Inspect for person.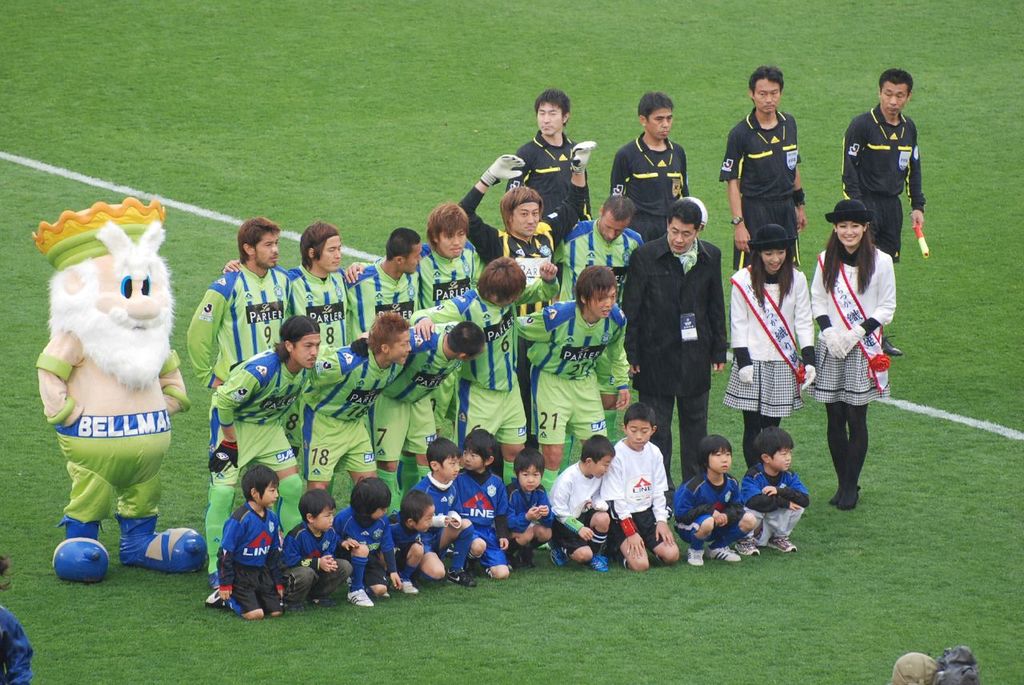
Inspection: crop(723, 221, 821, 477).
